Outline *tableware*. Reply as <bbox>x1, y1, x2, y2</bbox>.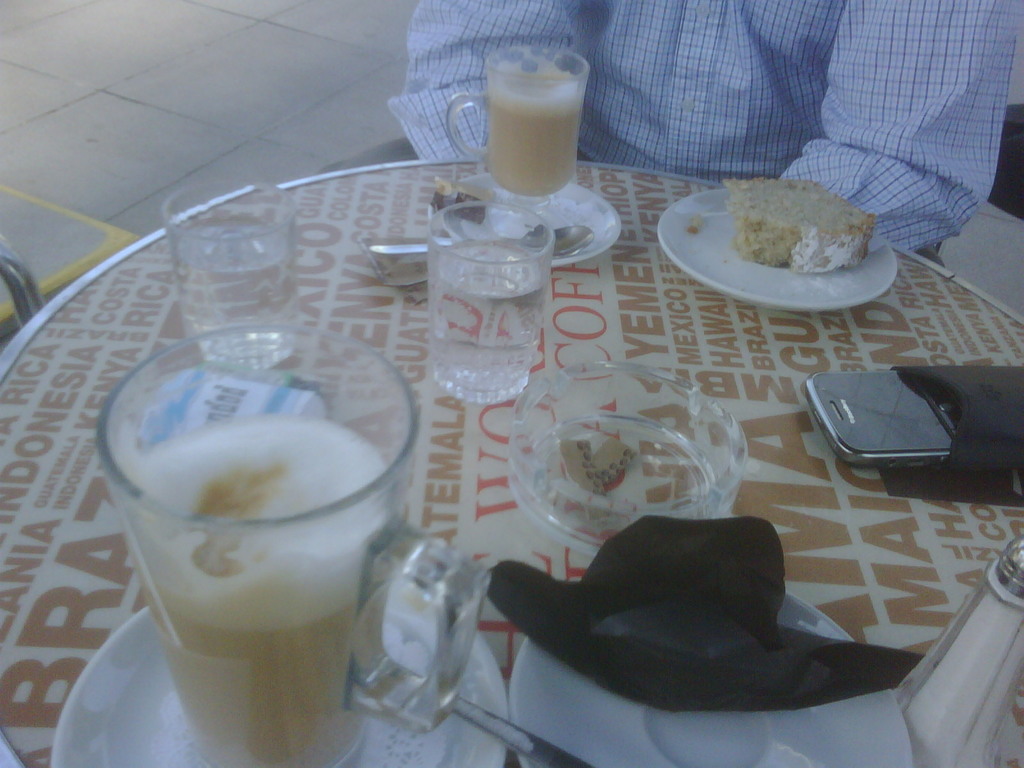
<bbox>89, 339, 426, 767</bbox>.
